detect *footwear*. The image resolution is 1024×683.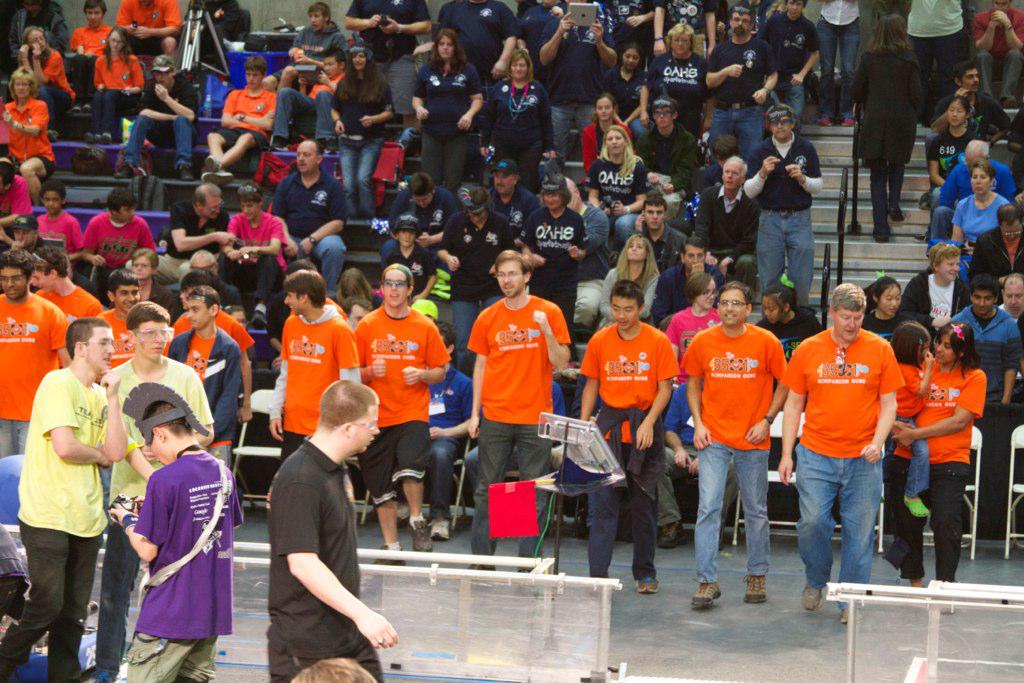
[433, 516, 450, 541].
